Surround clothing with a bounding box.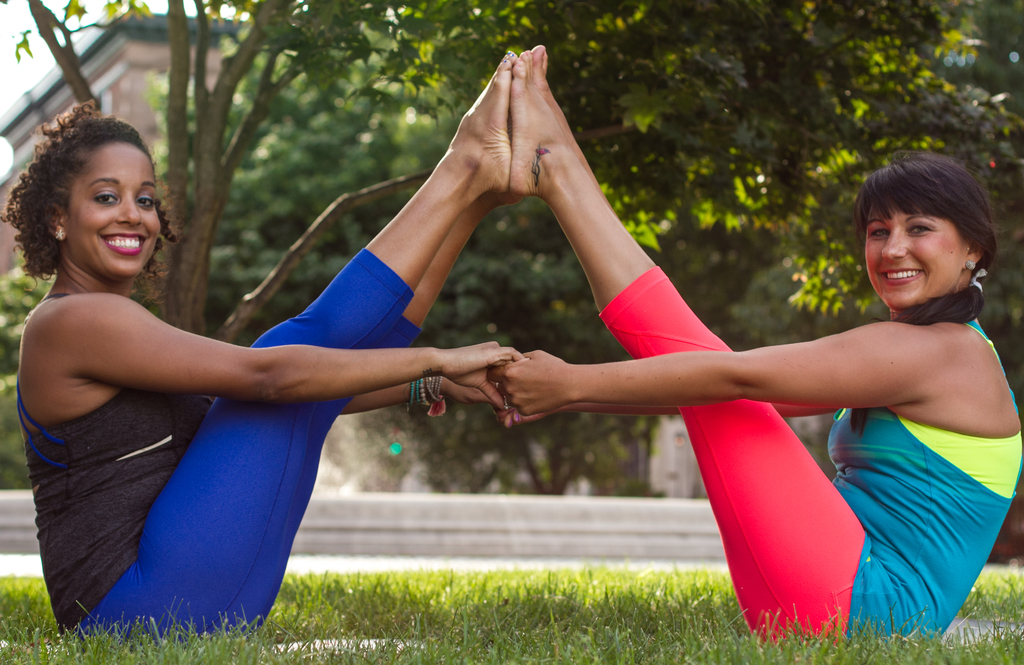
rect(588, 267, 1023, 636).
